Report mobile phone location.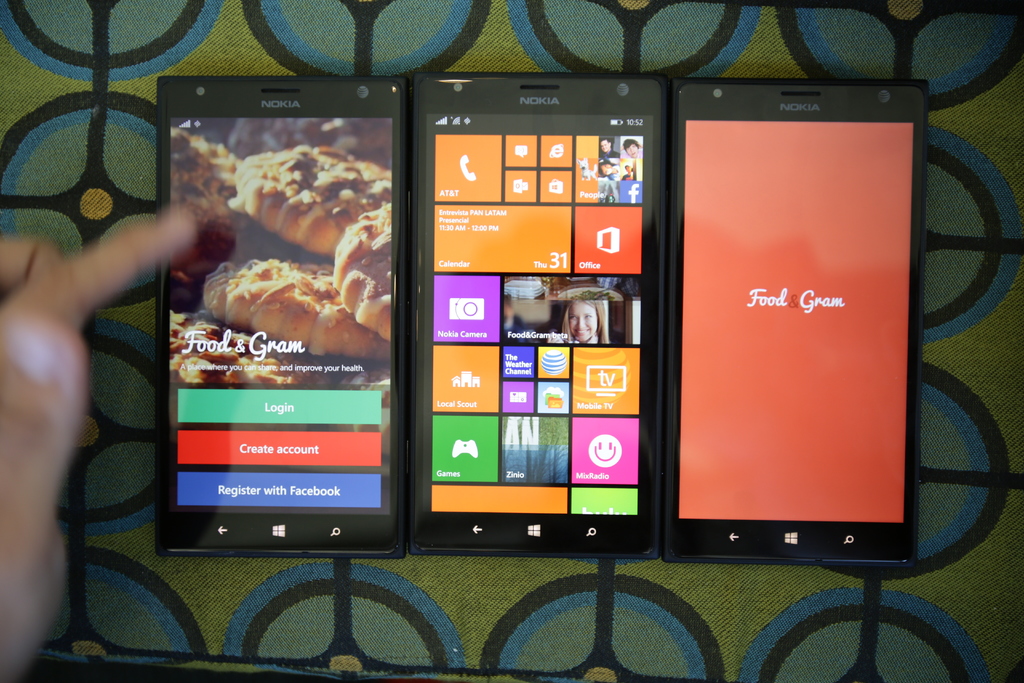
Report: box(666, 76, 922, 572).
